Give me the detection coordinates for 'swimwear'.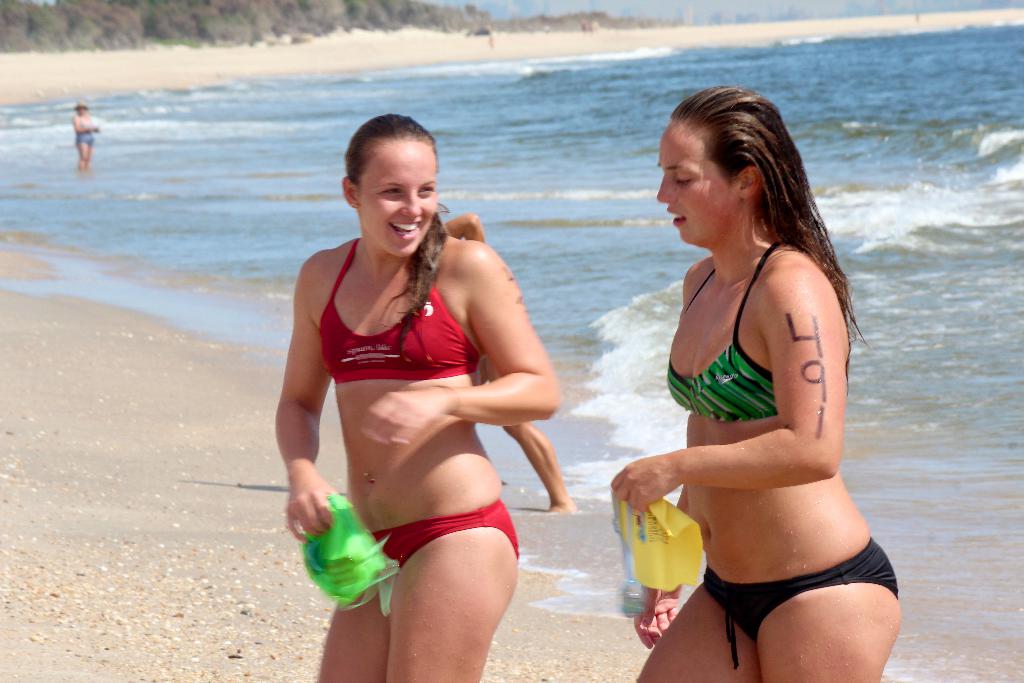
(x1=372, y1=498, x2=520, y2=568).
